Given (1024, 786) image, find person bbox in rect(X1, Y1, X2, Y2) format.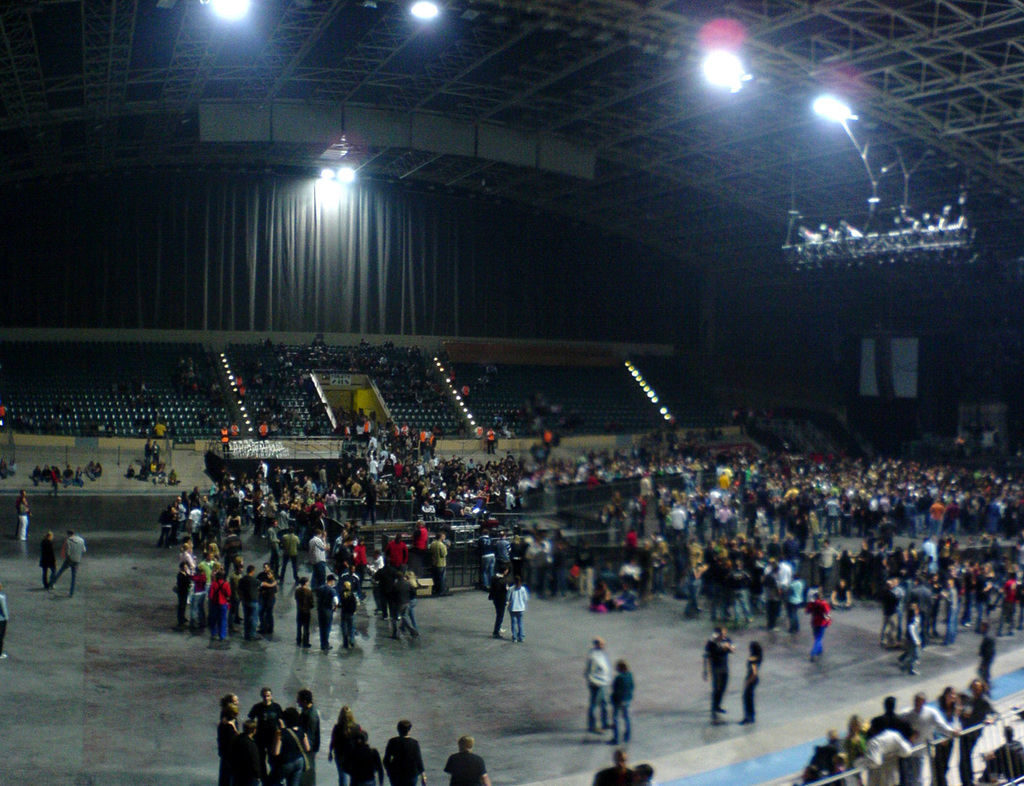
rect(698, 623, 739, 724).
